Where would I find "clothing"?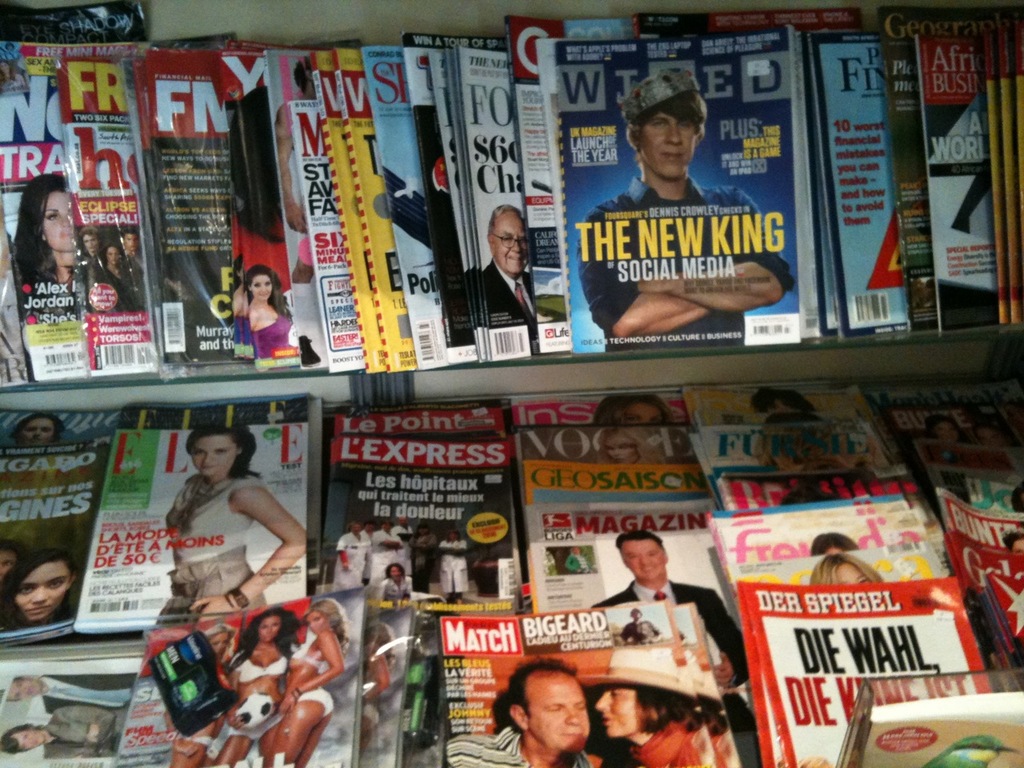
At BBox(373, 525, 405, 582).
